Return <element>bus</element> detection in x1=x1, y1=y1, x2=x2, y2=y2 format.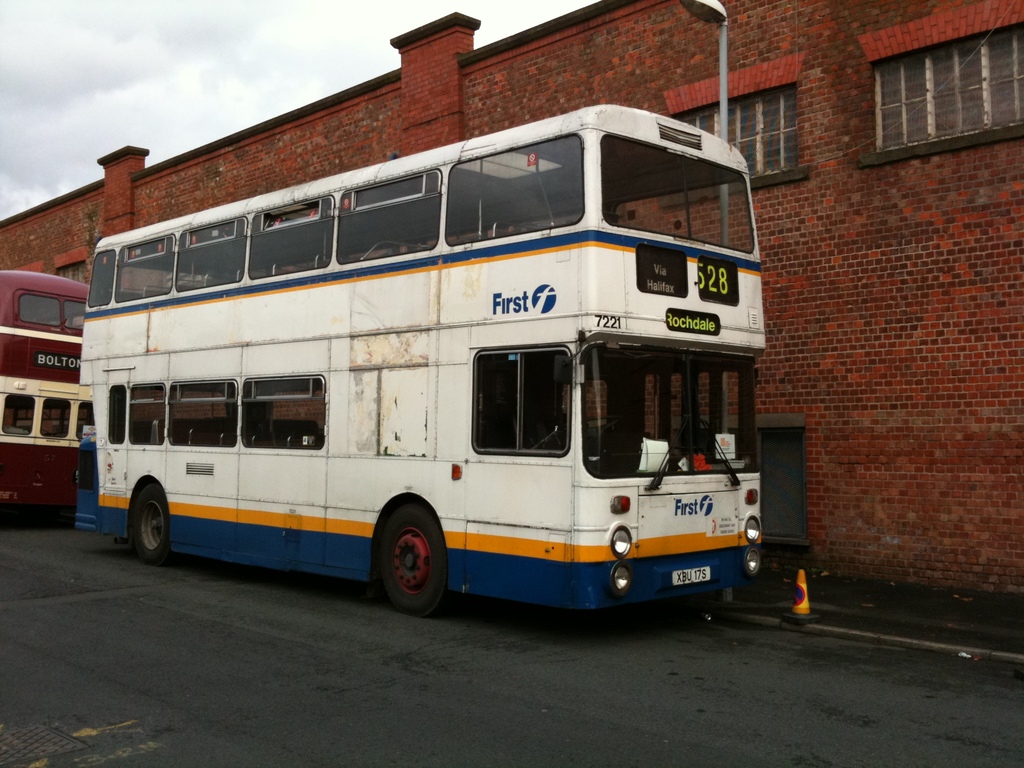
x1=0, y1=262, x2=90, y2=506.
